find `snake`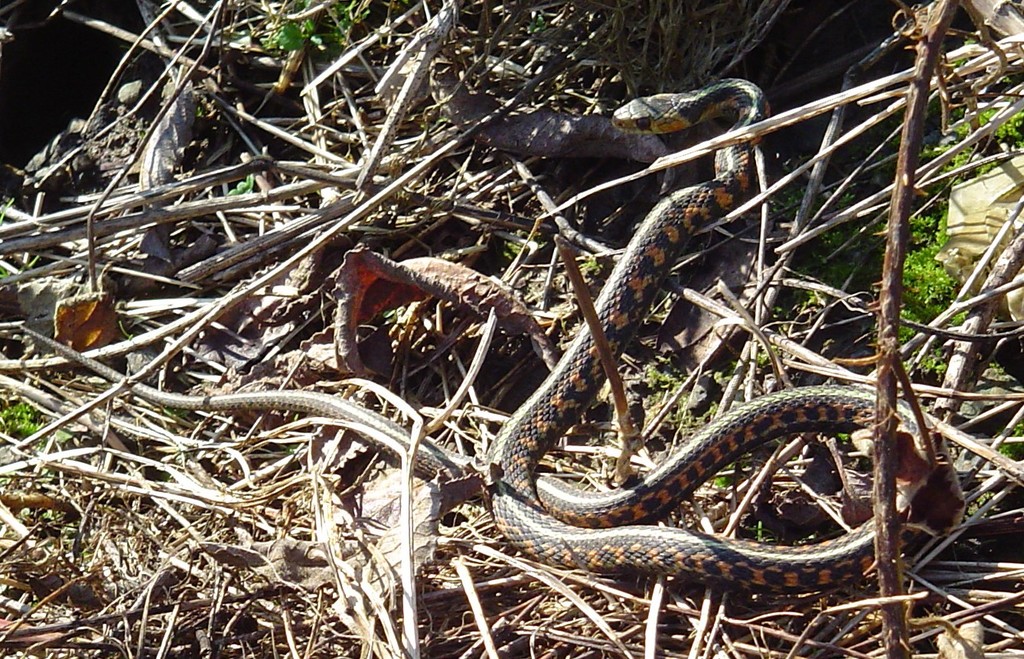
bbox=(19, 80, 947, 593)
